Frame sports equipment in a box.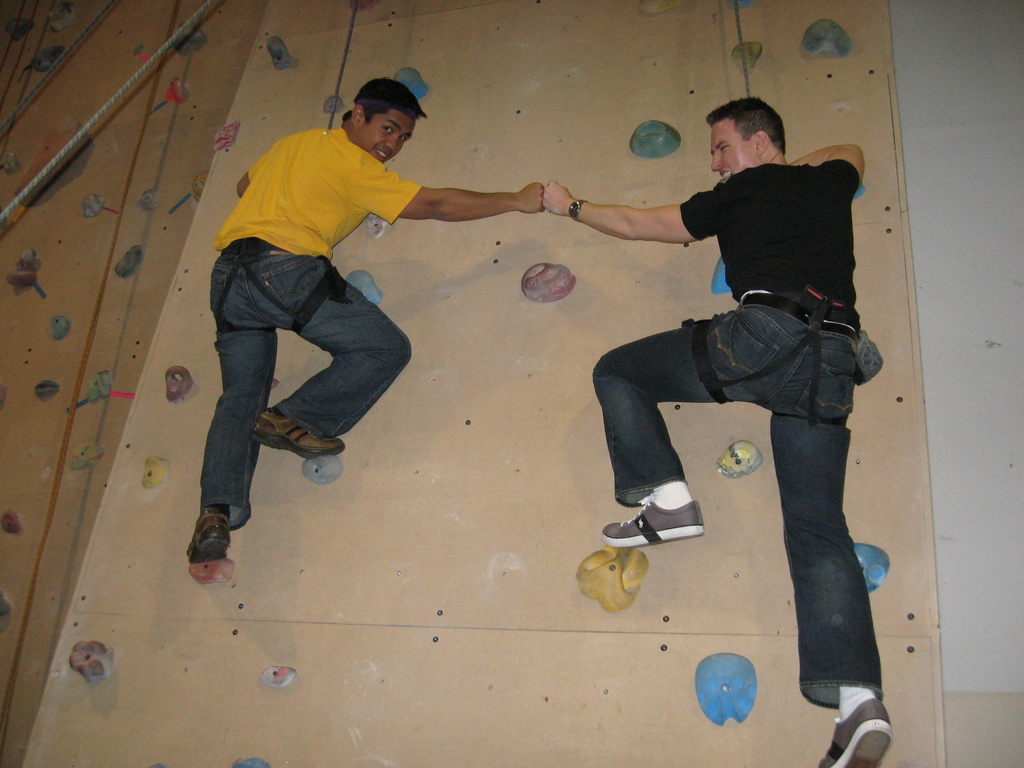
{"left": 602, "top": 494, "right": 703, "bottom": 545}.
